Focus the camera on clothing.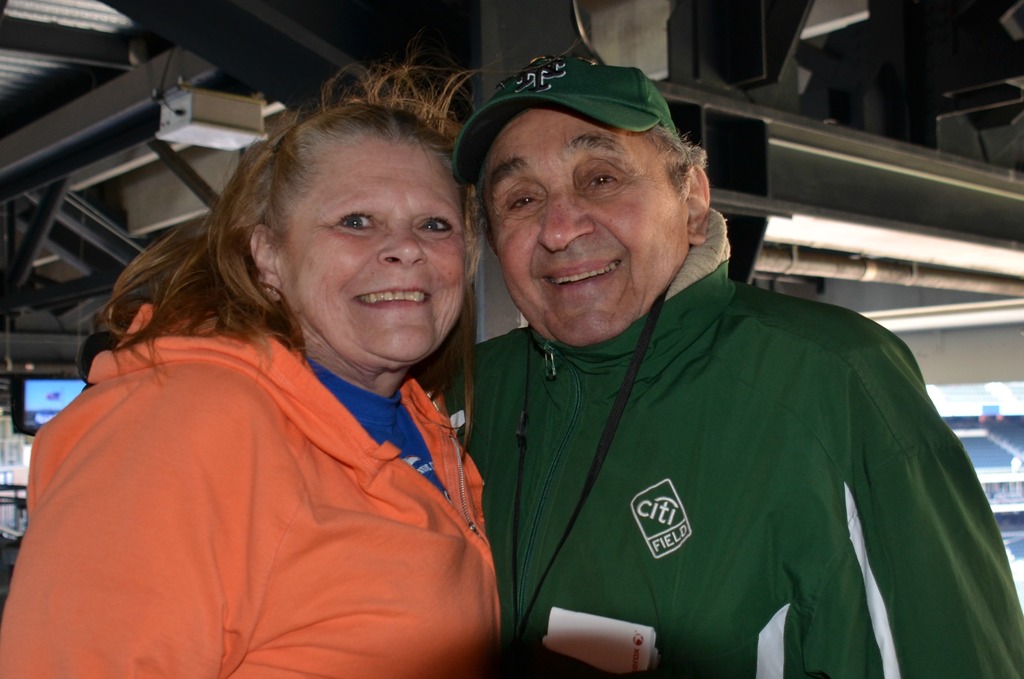
Focus region: 445,210,1021,678.
